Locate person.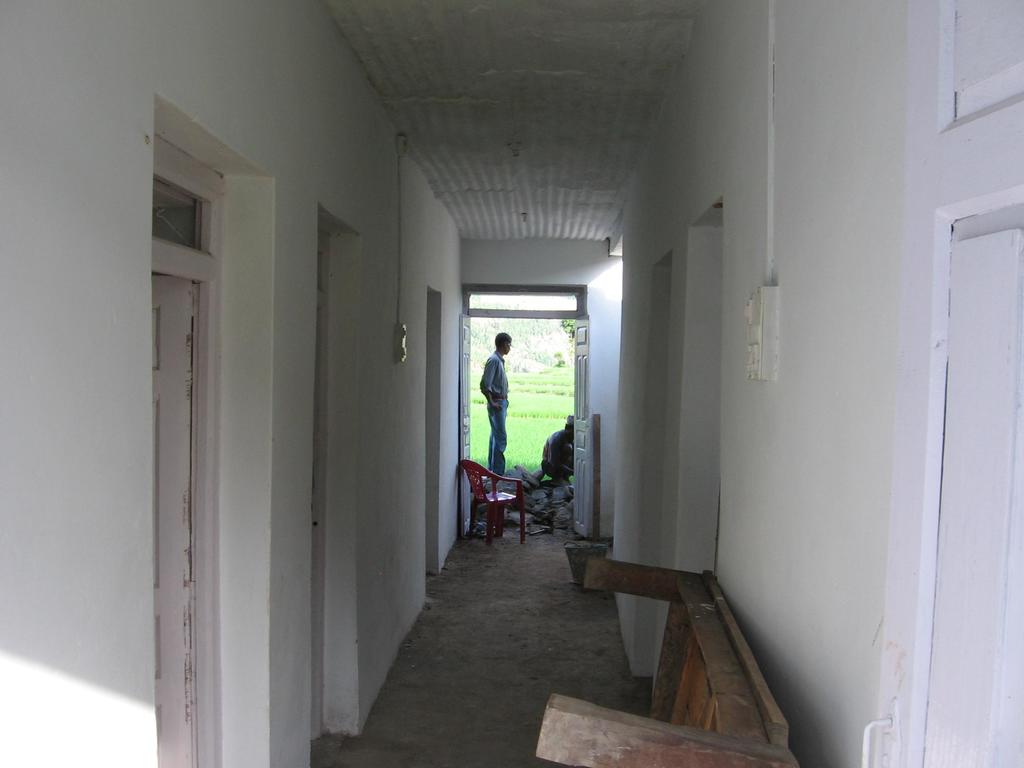
Bounding box: x1=532, y1=415, x2=570, y2=486.
